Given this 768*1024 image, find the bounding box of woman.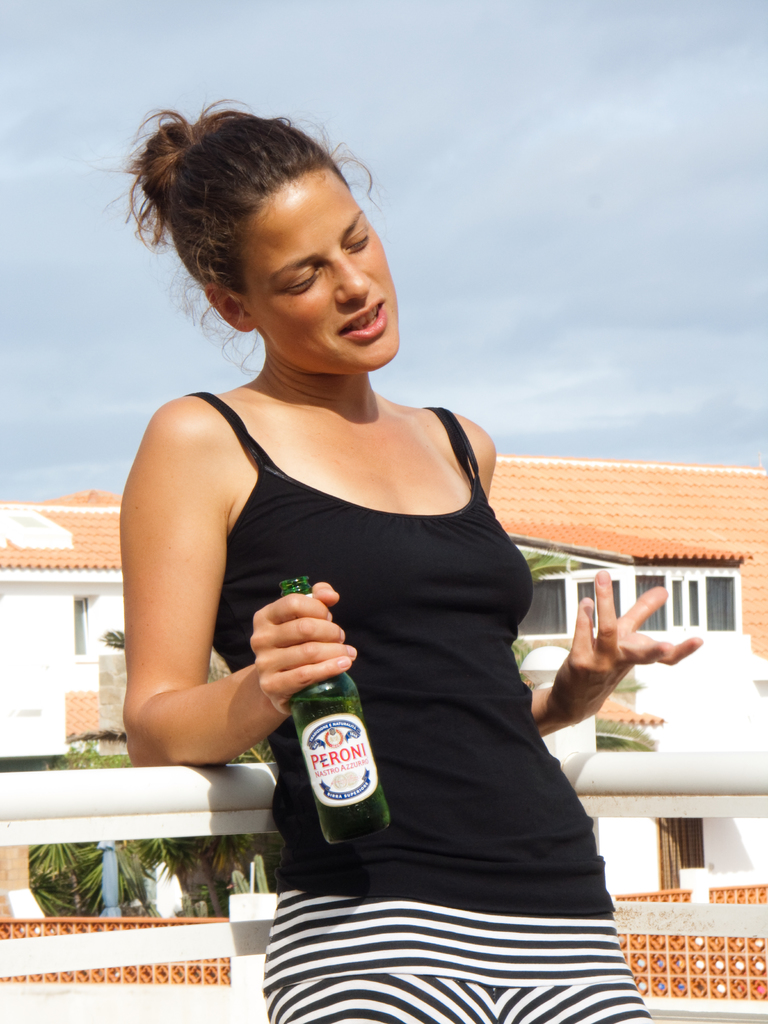
{"x1": 117, "y1": 88, "x2": 700, "y2": 1023}.
